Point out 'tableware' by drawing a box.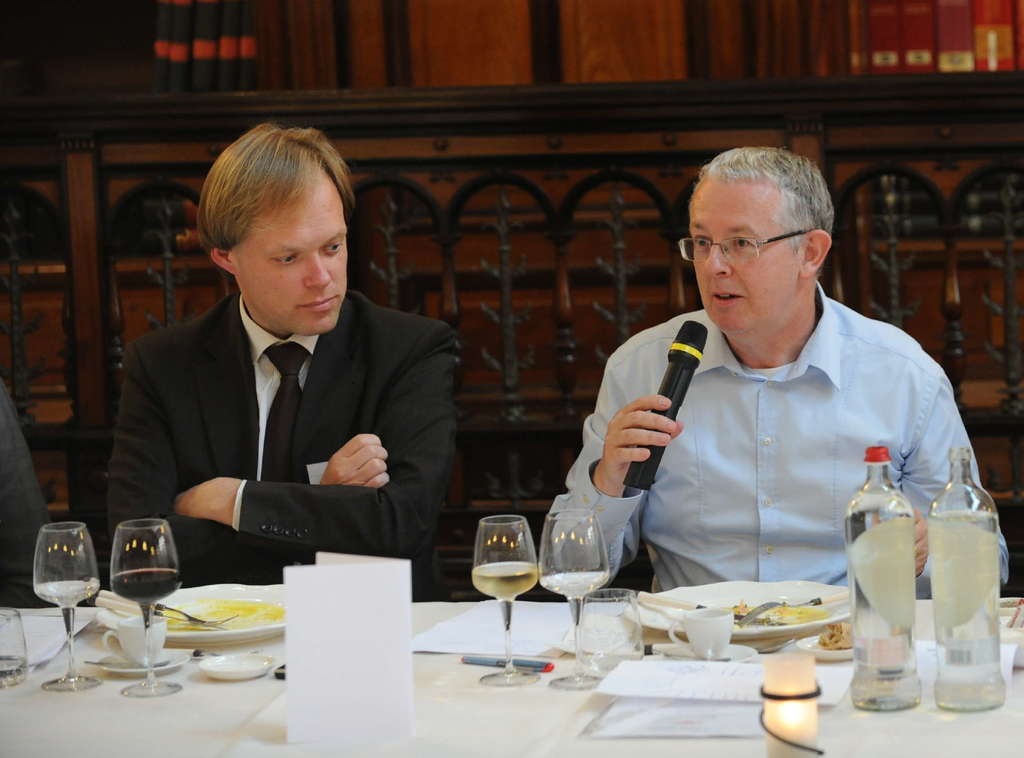
left=102, top=516, right=185, bottom=703.
